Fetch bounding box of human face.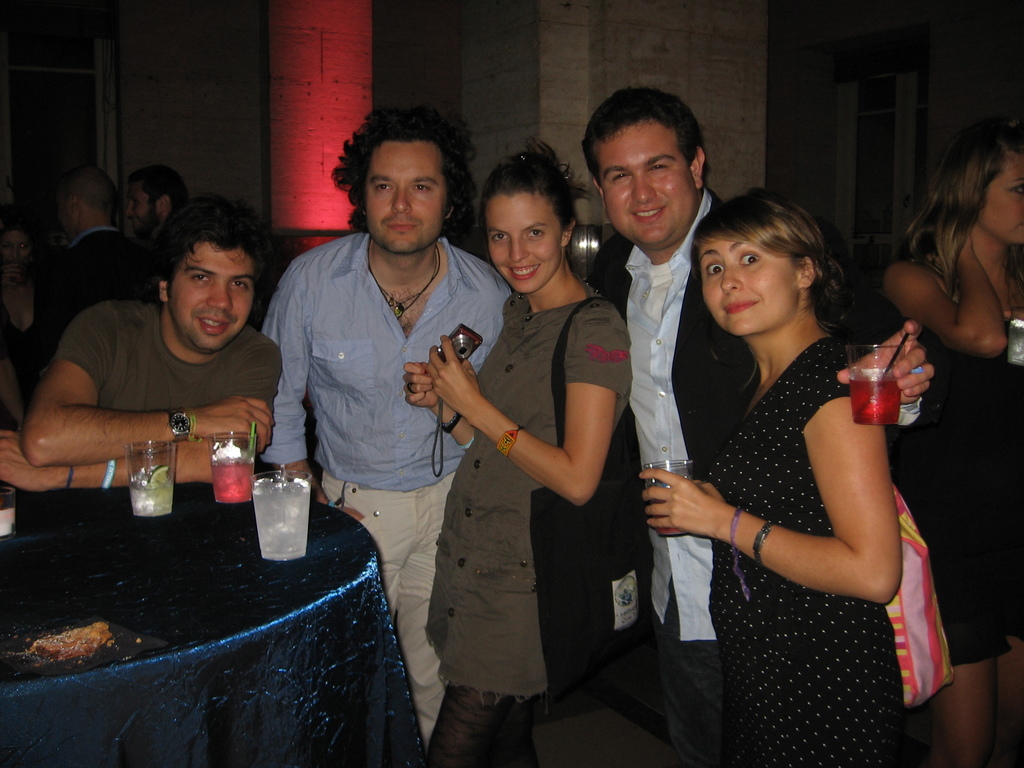
Bbox: locate(697, 239, 792, 335).
